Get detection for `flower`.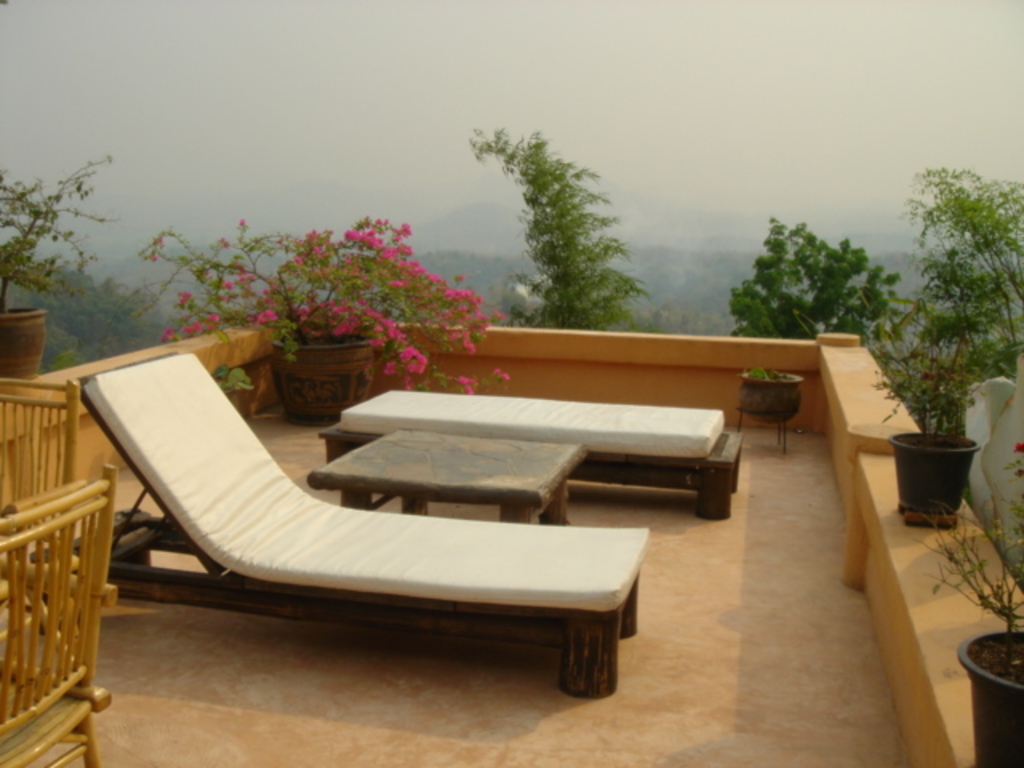
Detection: (290, 230, 330, 267).
